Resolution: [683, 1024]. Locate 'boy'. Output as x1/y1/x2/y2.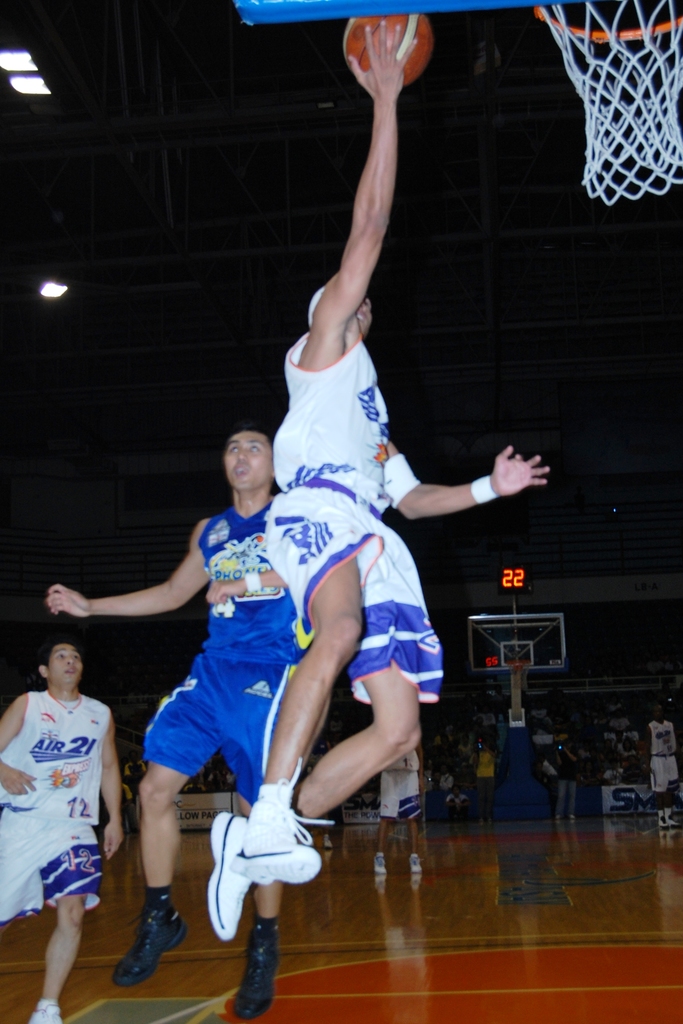
2/638/118/1023.
